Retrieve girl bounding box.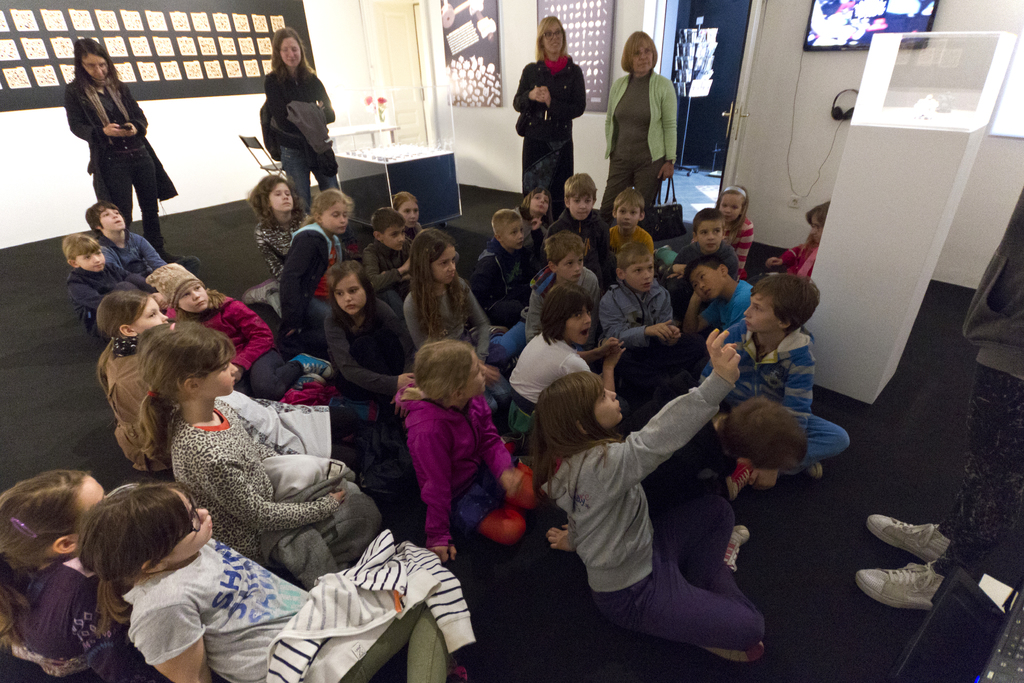
Bounding box: <region>1, 474, 156, 682</region>.
